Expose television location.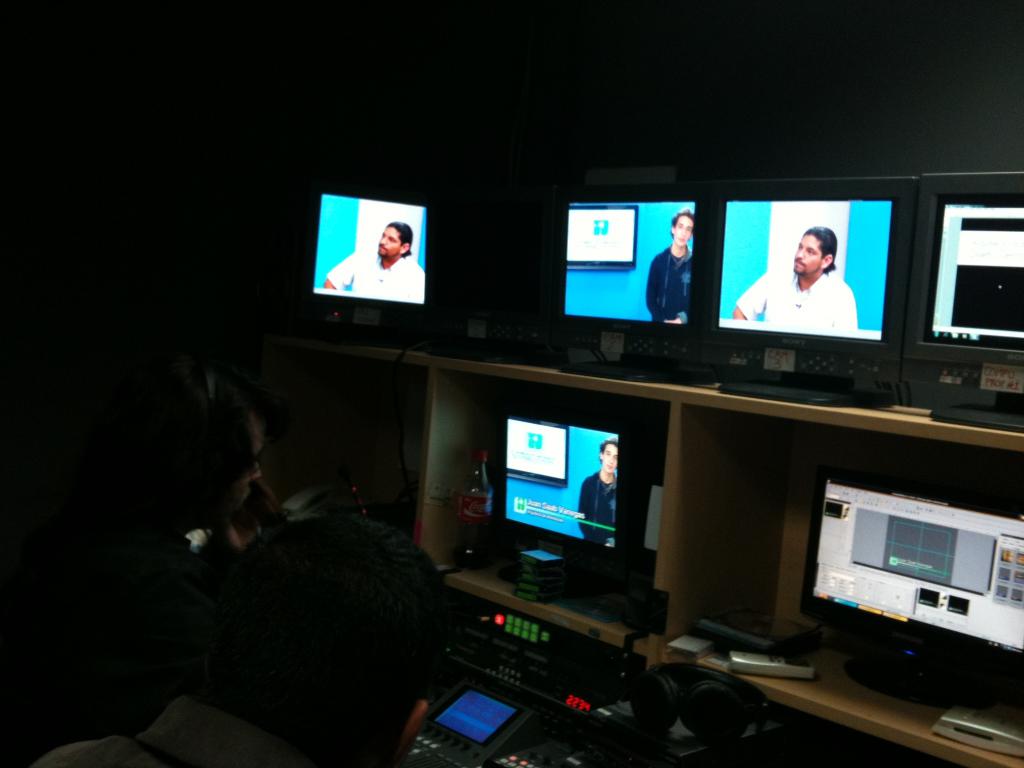
Exposed at (left=515, top=170, right=700, bottom=364).
